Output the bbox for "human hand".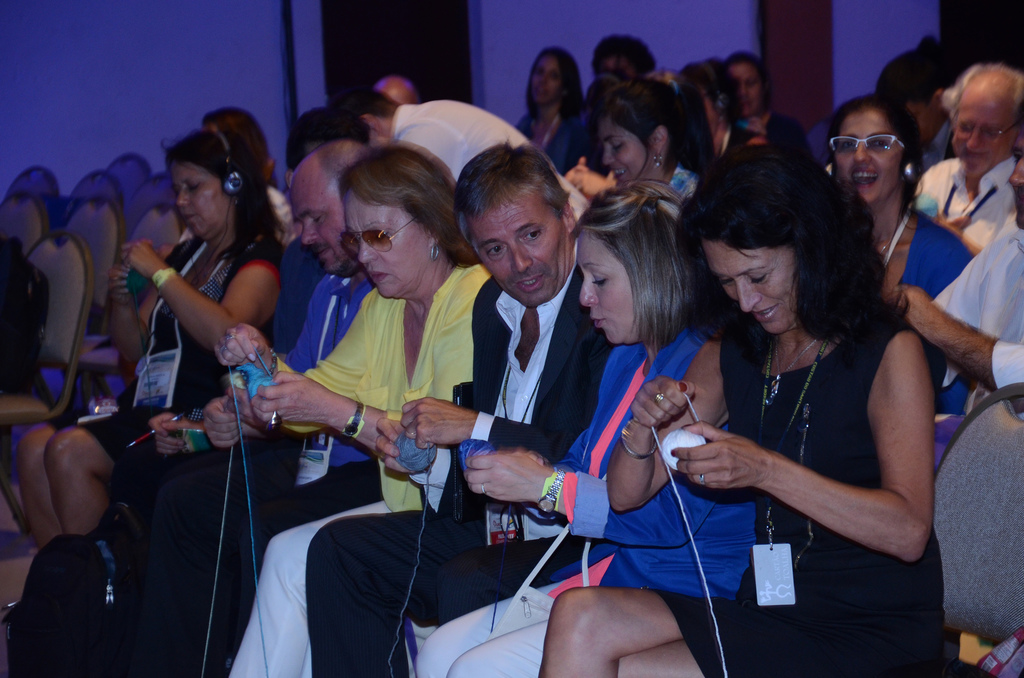
[682,432,778,504].
